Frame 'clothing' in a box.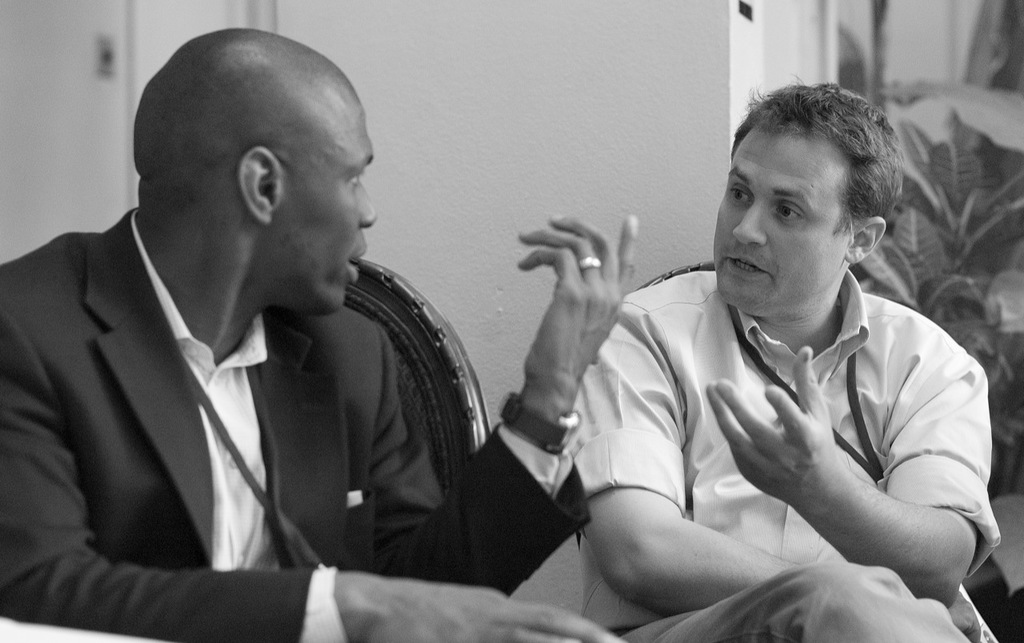
(left=0, top=206, right=591, bottom=642).
